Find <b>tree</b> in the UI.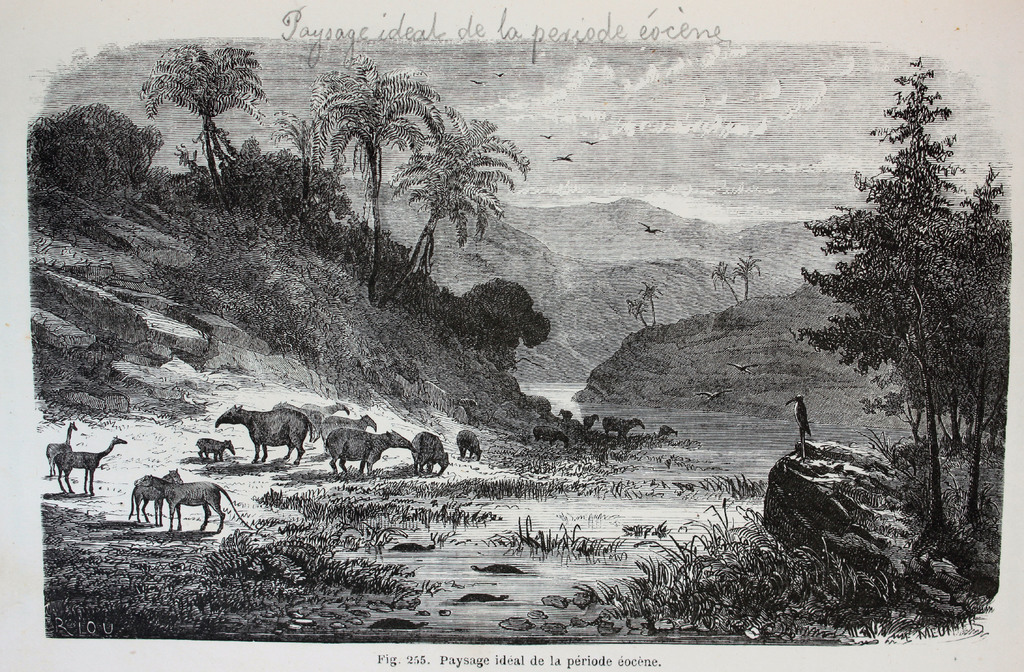
UI element at bbox=(379, 113, 530, 298).
